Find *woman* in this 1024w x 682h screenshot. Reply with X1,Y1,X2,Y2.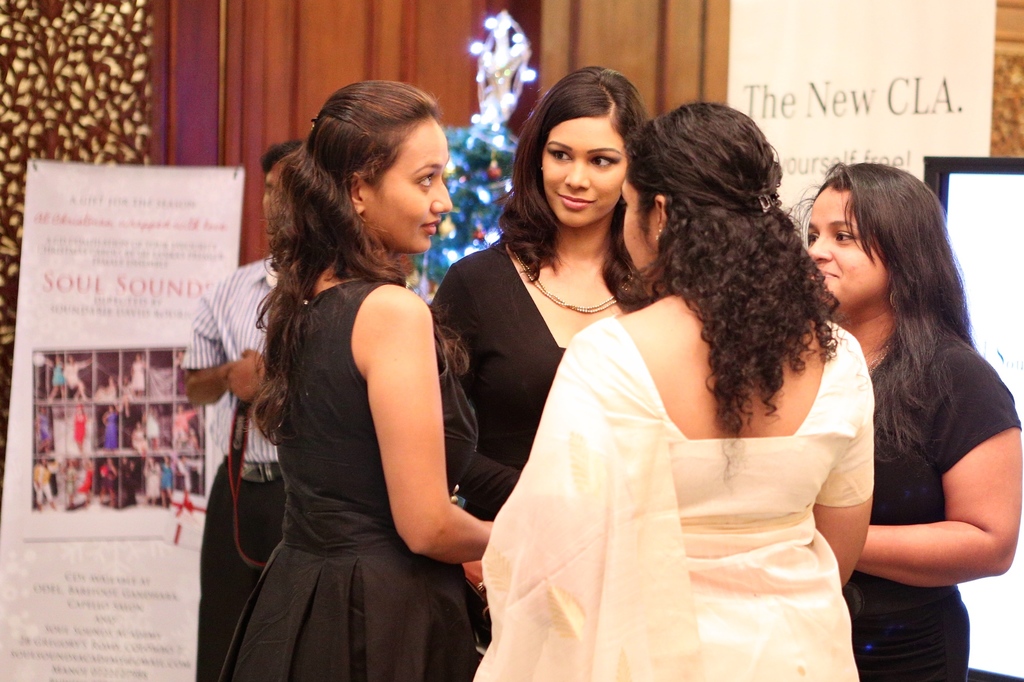
132,420,147,451.
